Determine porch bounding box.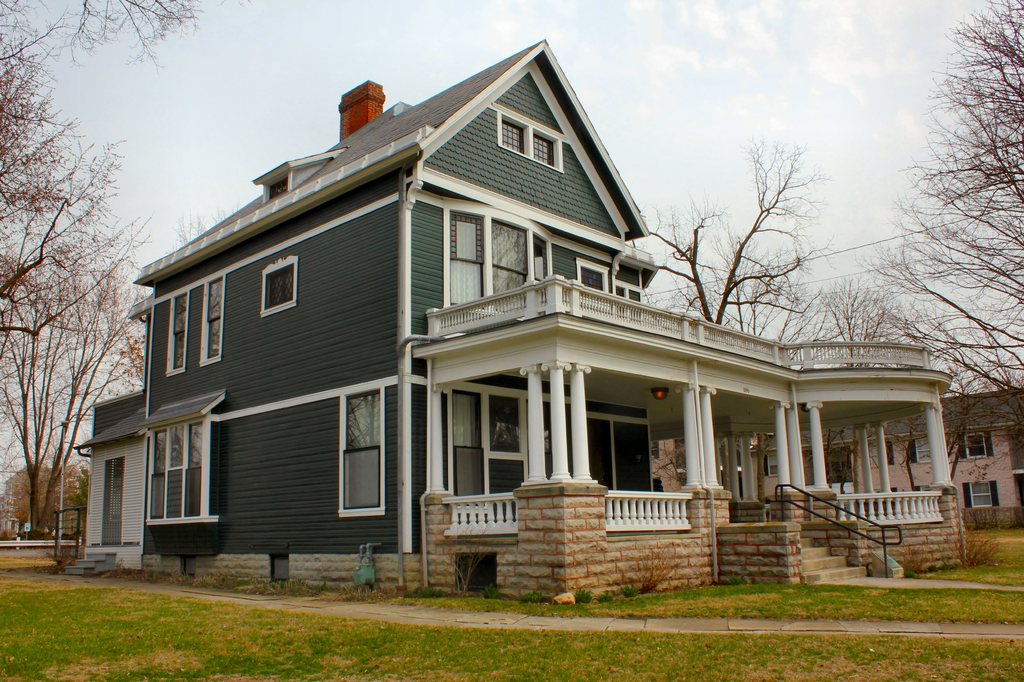
Determined: select_region(417, 445, 694, 564).
